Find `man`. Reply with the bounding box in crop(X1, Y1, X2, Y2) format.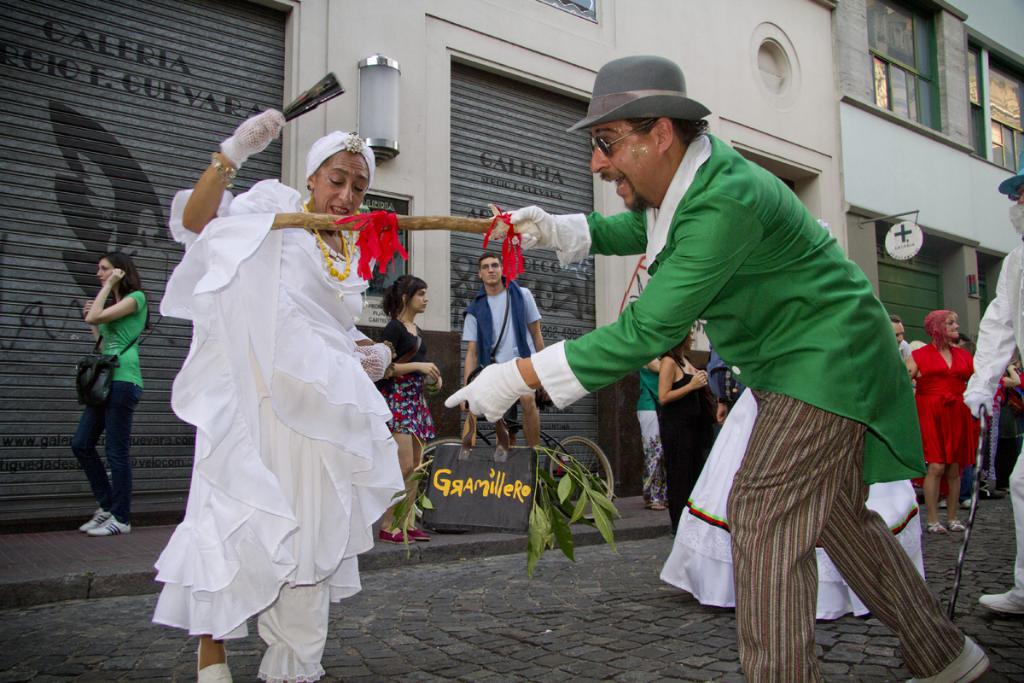
crop(463, 253, 542, 450).
